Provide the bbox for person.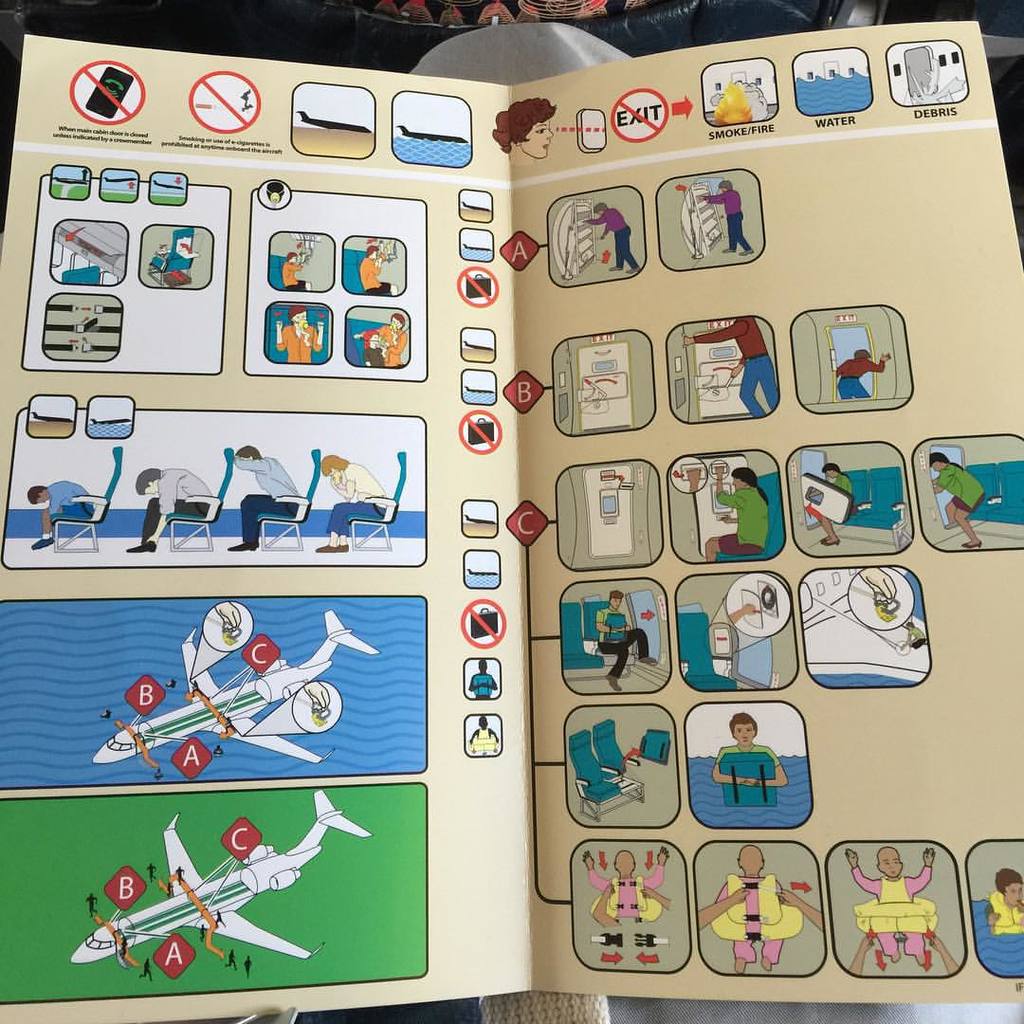
select_region(199, 923, 211, 942).
